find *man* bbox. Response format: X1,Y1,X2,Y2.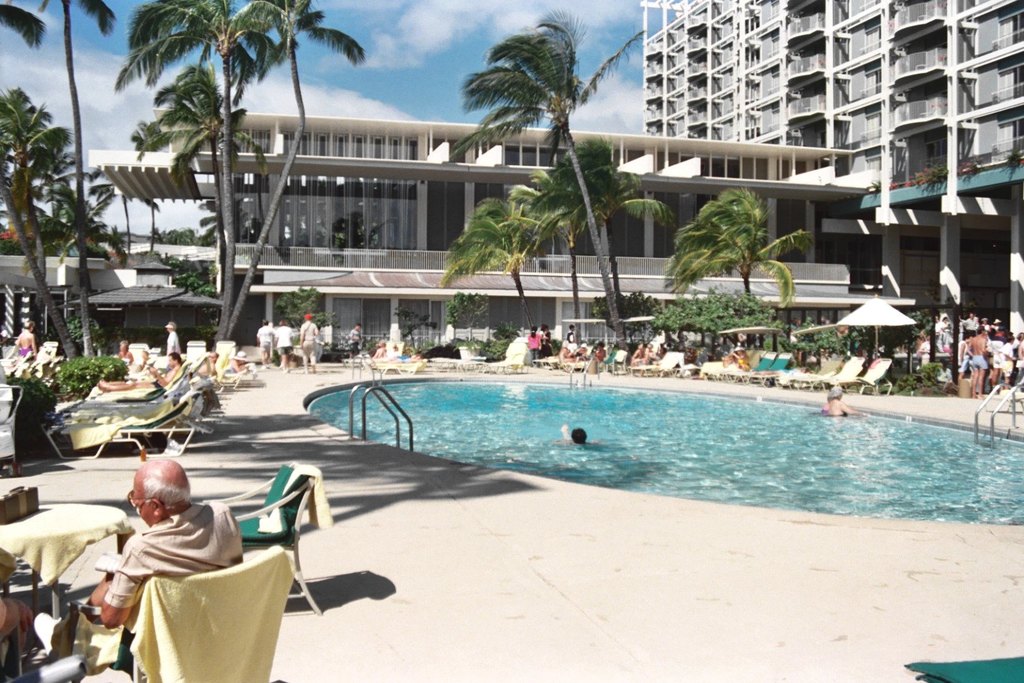
884,337,909,365.
